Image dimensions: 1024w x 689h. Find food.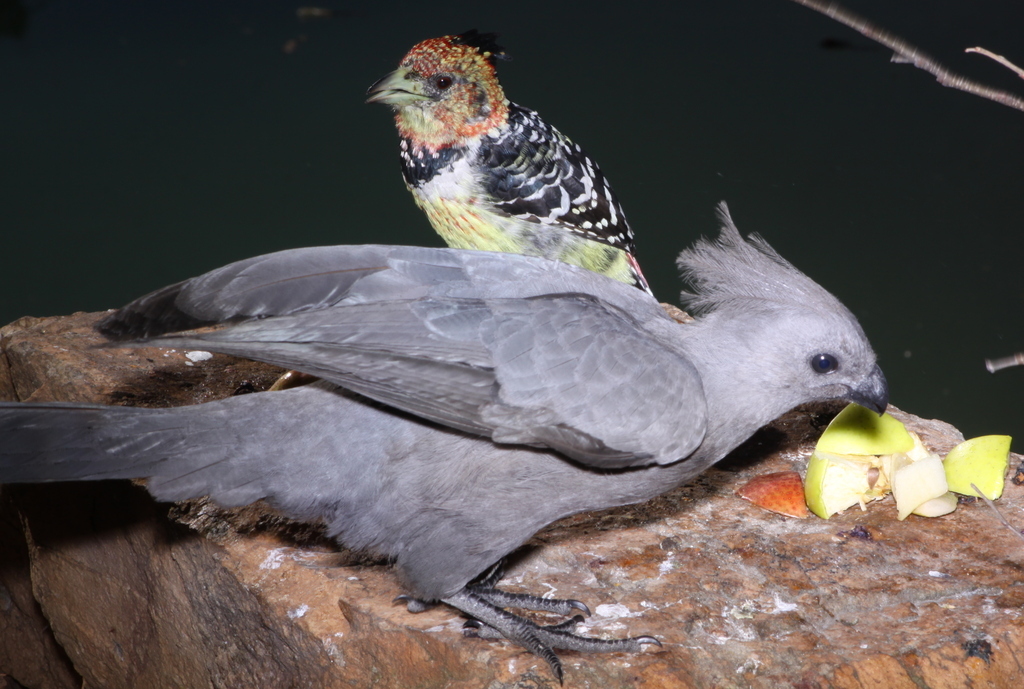
(735,400,1014,524).
